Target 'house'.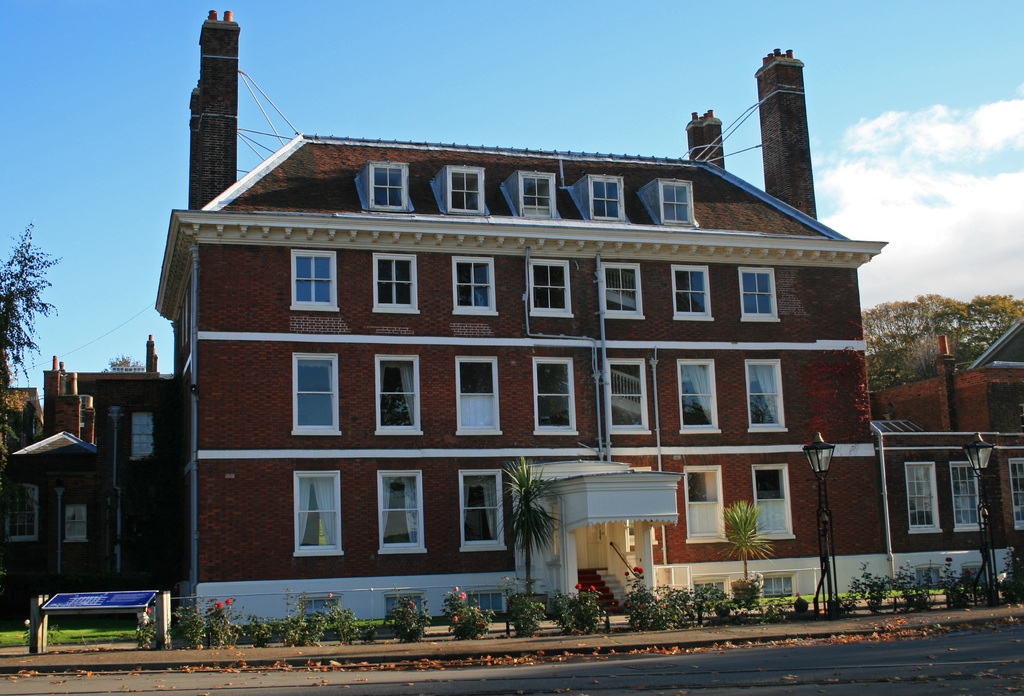
Target region: l=879, t=314, r=1023, b=610.
